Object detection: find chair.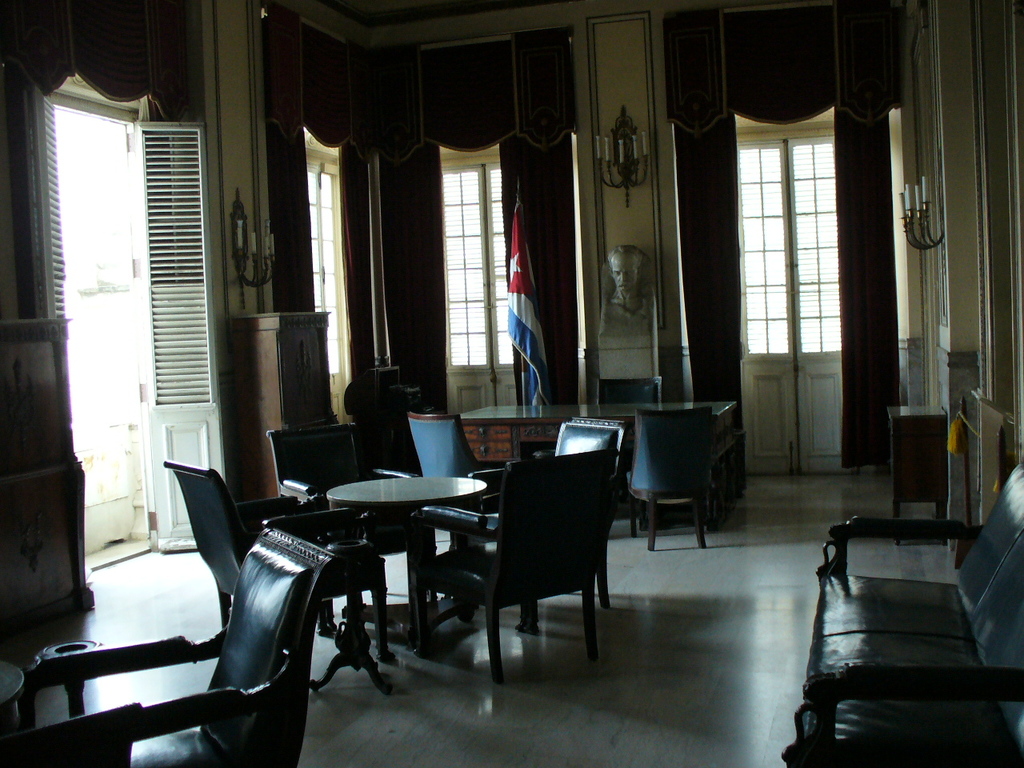
Rect(18, 526, 338, 767).
